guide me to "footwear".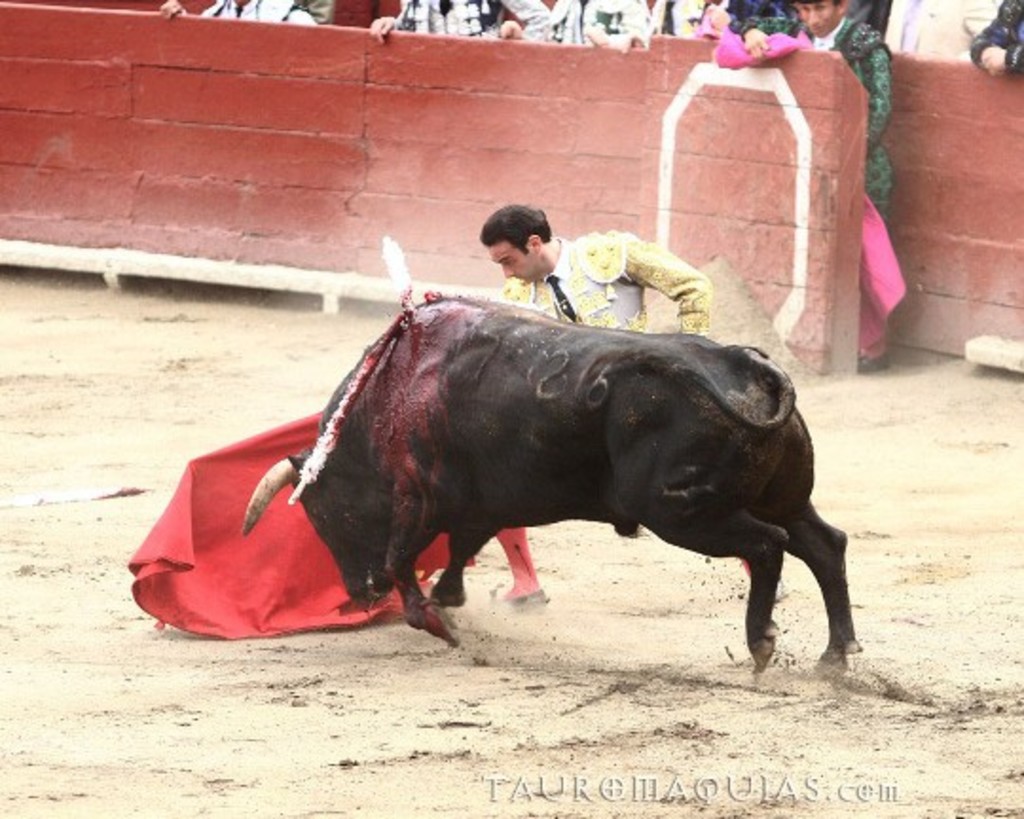
Guidance: <bbox>484, 582, 550, 610</bbox>.
